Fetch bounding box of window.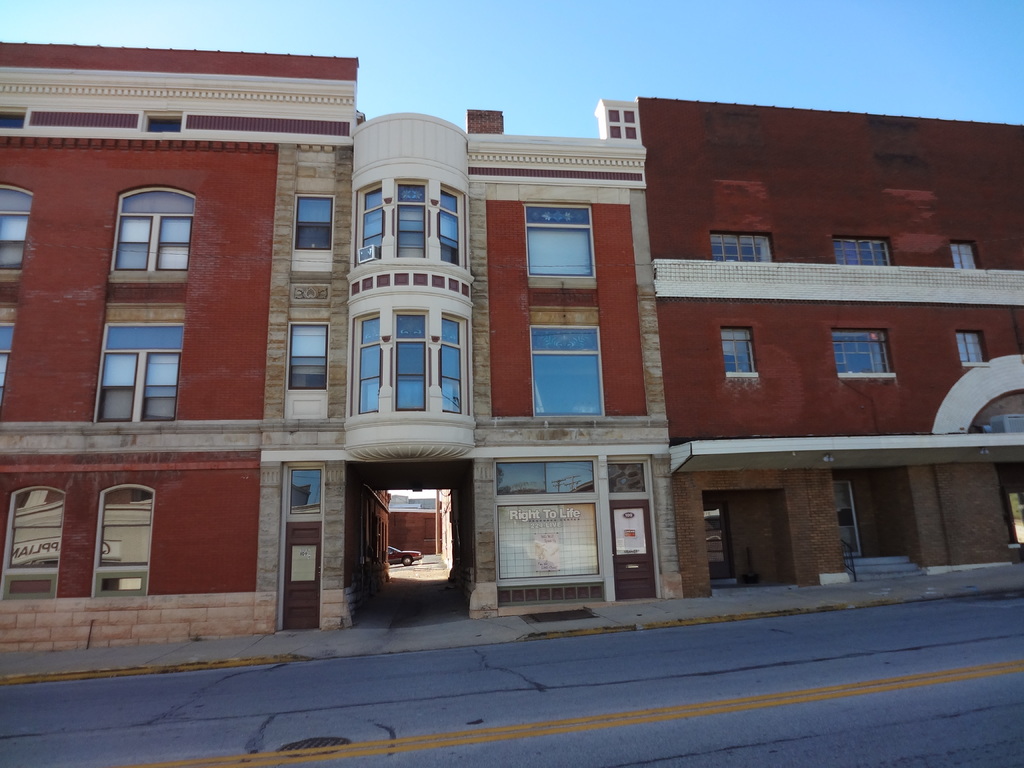
Bbox: bbox=(360, 303, 378, 419).
